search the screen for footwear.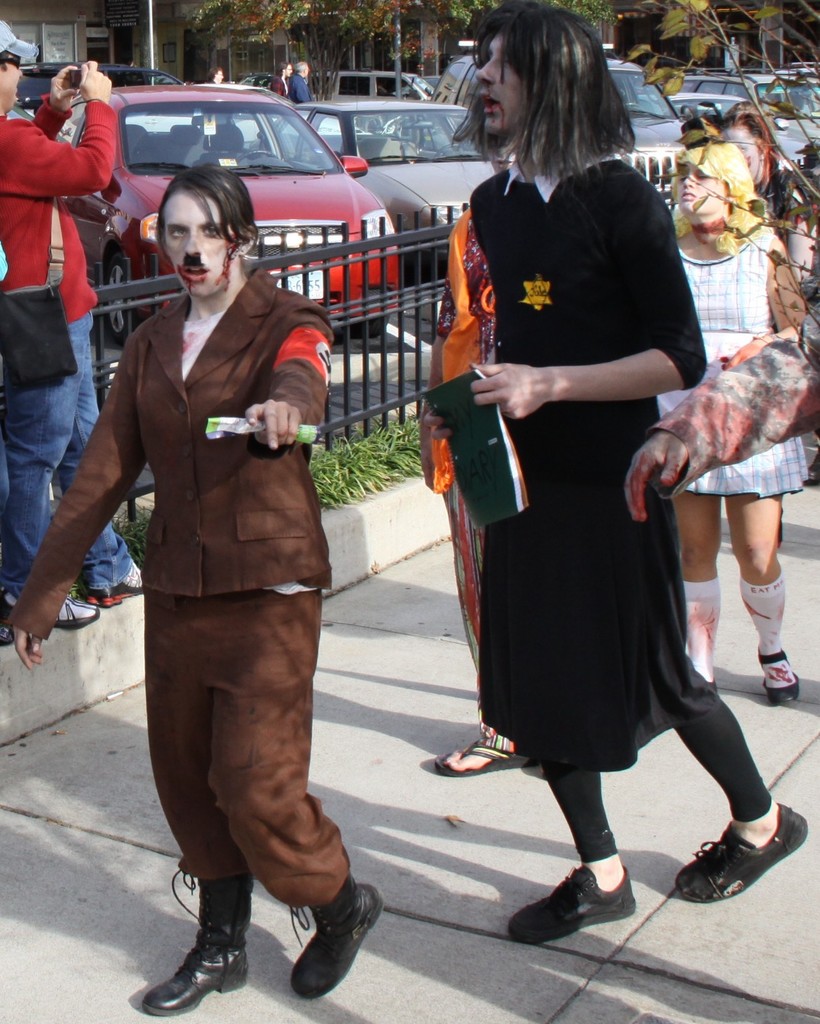
Found at 287/889/392/1004.
